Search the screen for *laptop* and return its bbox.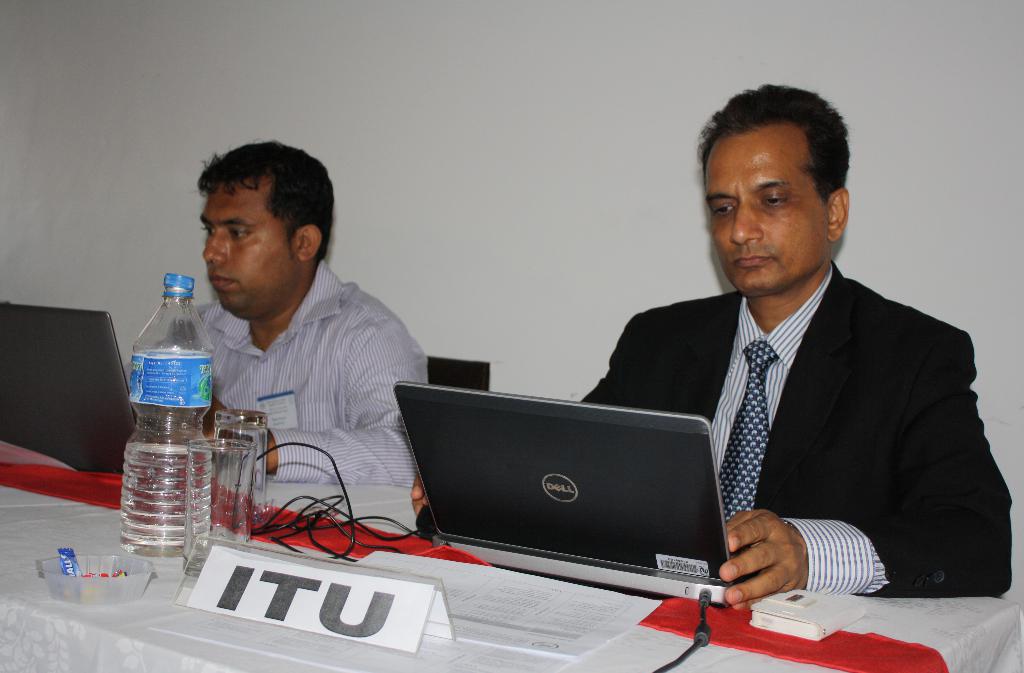
Found: box(401, 387, 755, 614).
